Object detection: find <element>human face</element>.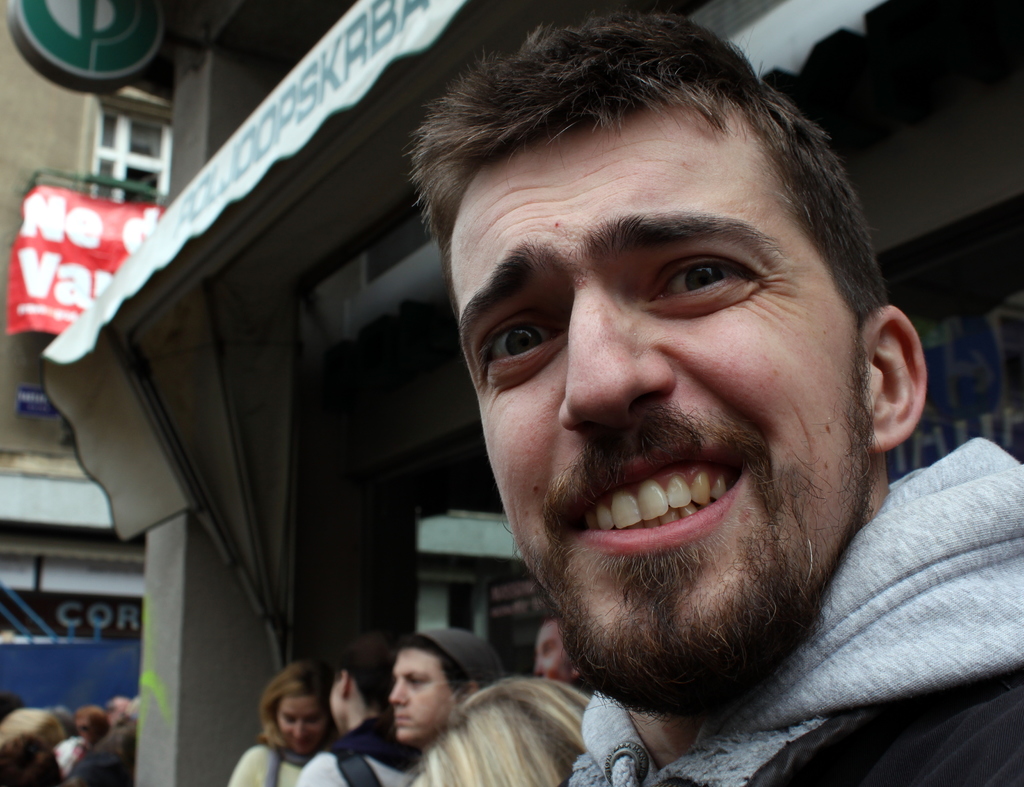
Rect(536, 624, 573, 681).
